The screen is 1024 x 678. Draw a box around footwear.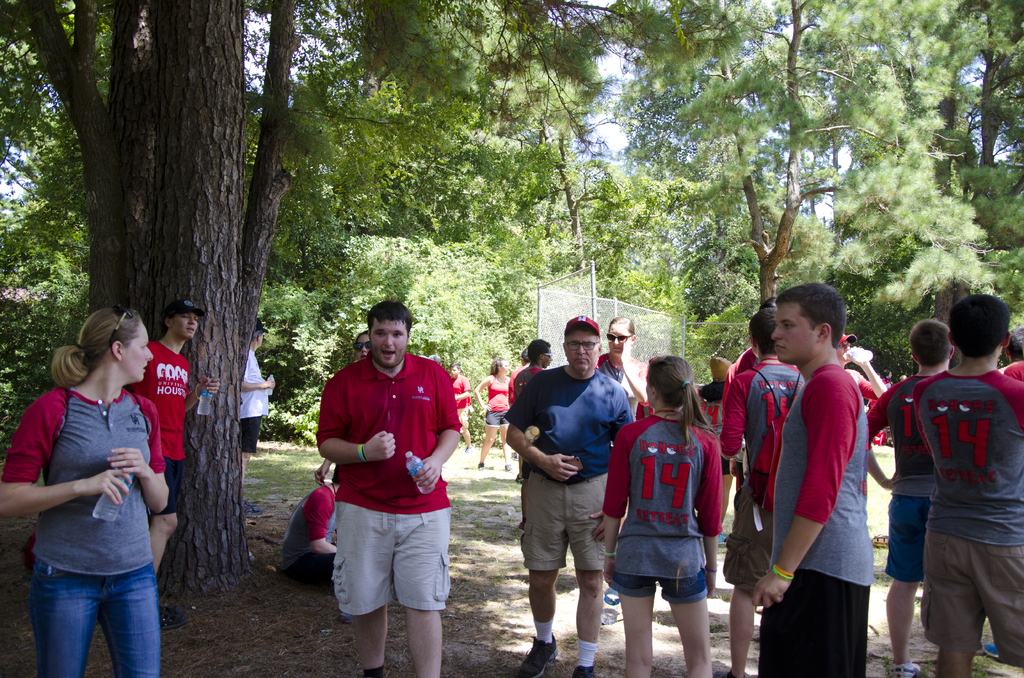
513,453,518,460.
